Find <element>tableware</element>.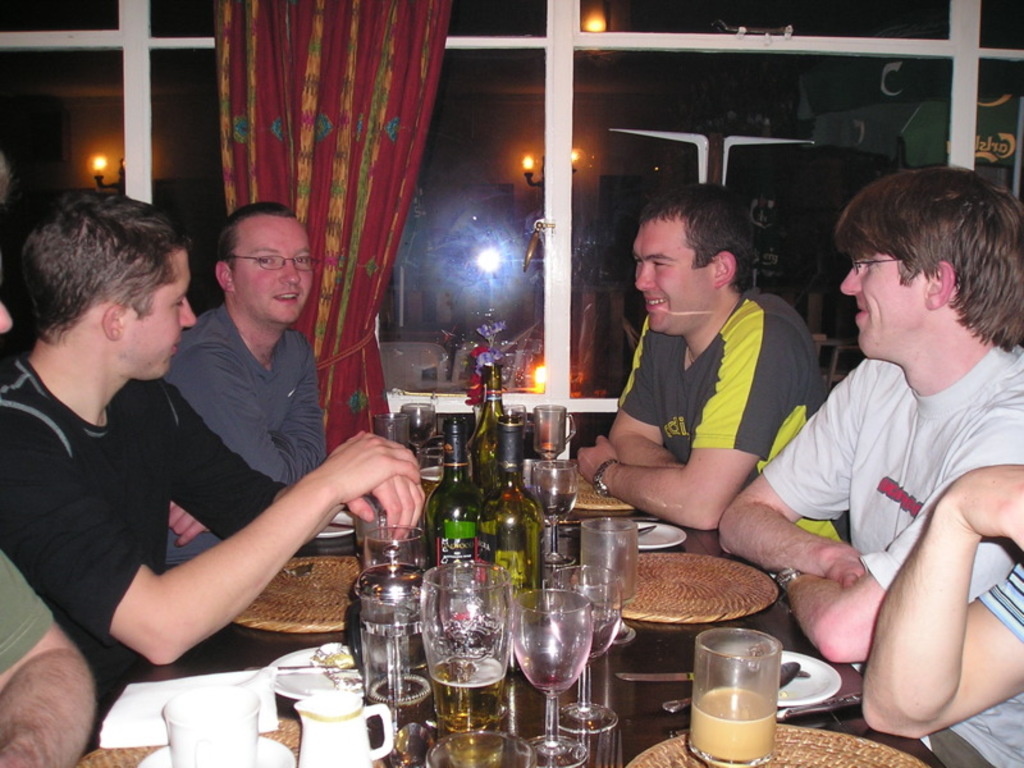
579 509 635 637.
